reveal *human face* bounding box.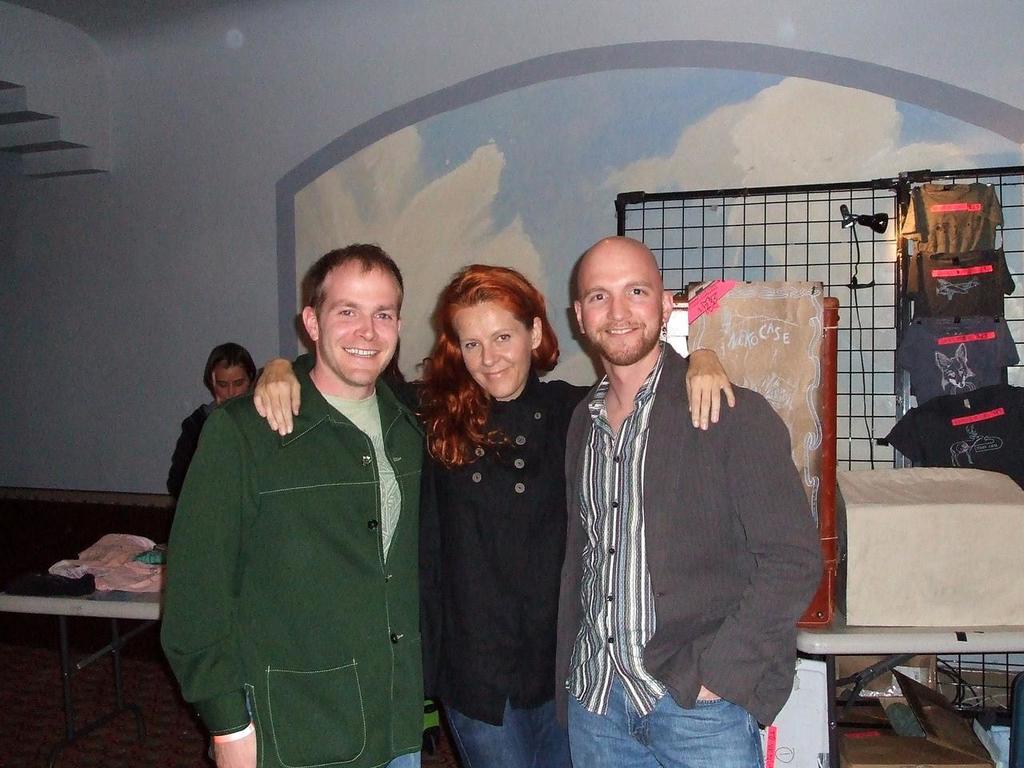
Revealed: rect(213, 367, 247, 406).
